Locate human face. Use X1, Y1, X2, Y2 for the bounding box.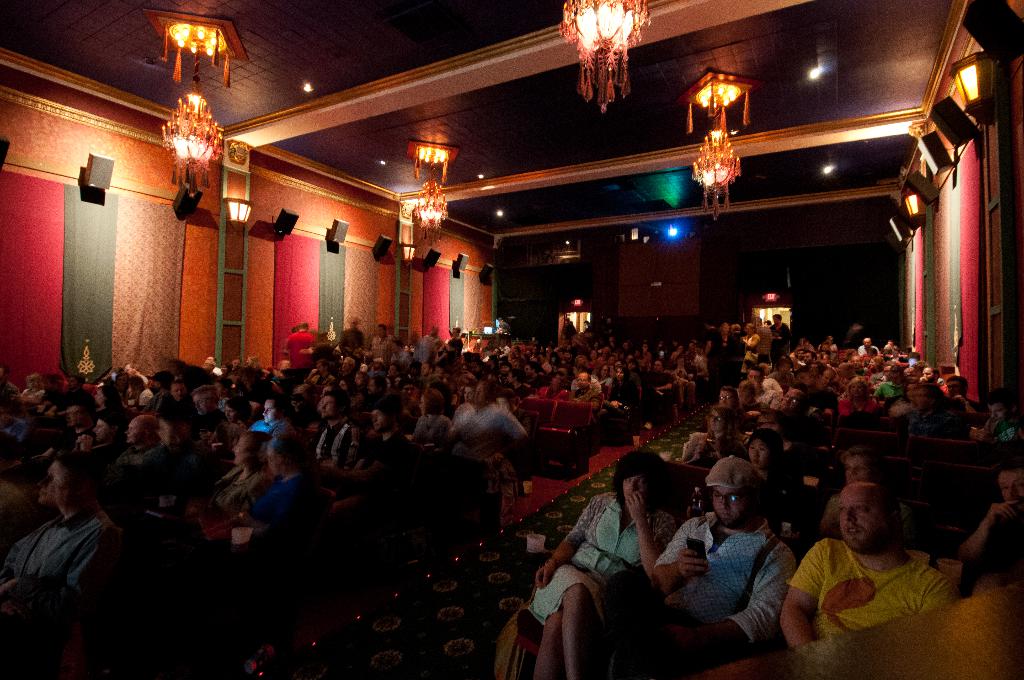
706, 411, 723, 429.
